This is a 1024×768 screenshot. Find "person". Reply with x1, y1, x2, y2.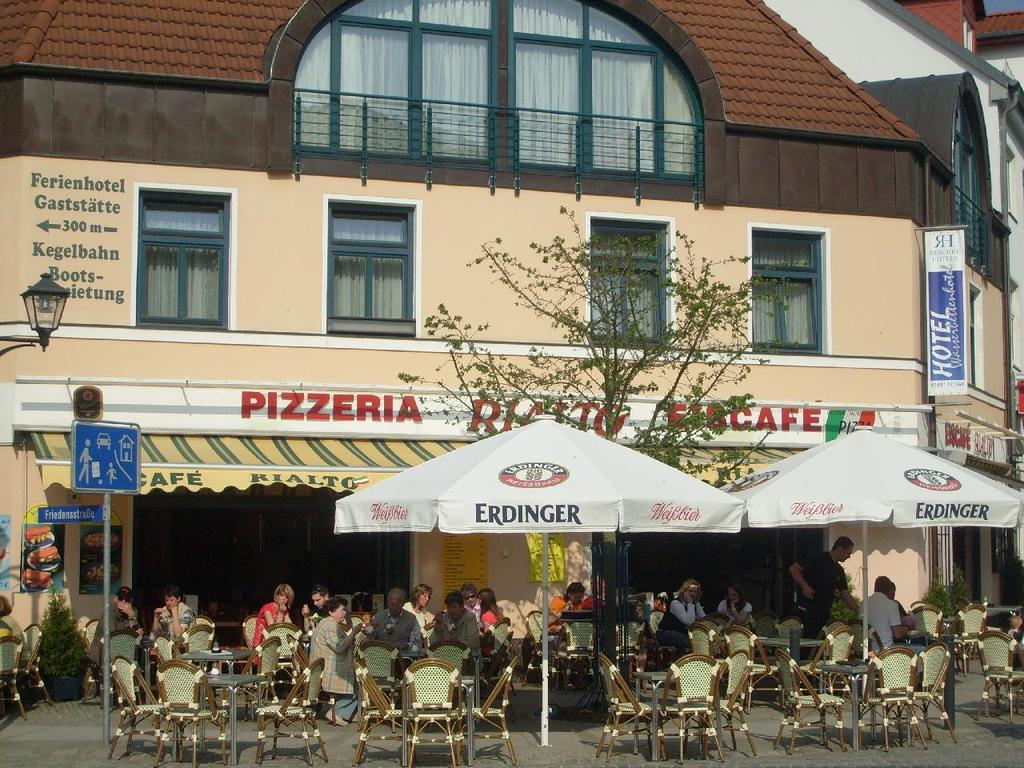
402, 584, 434, 640.
